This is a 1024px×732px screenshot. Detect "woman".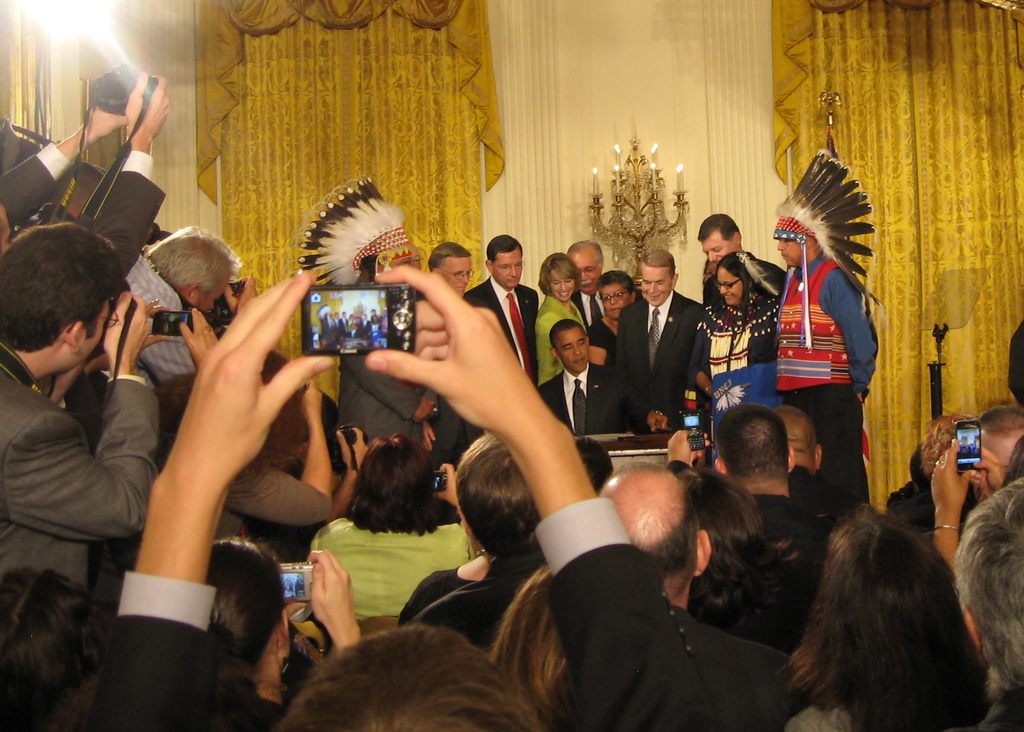
[683,255,783,411].
